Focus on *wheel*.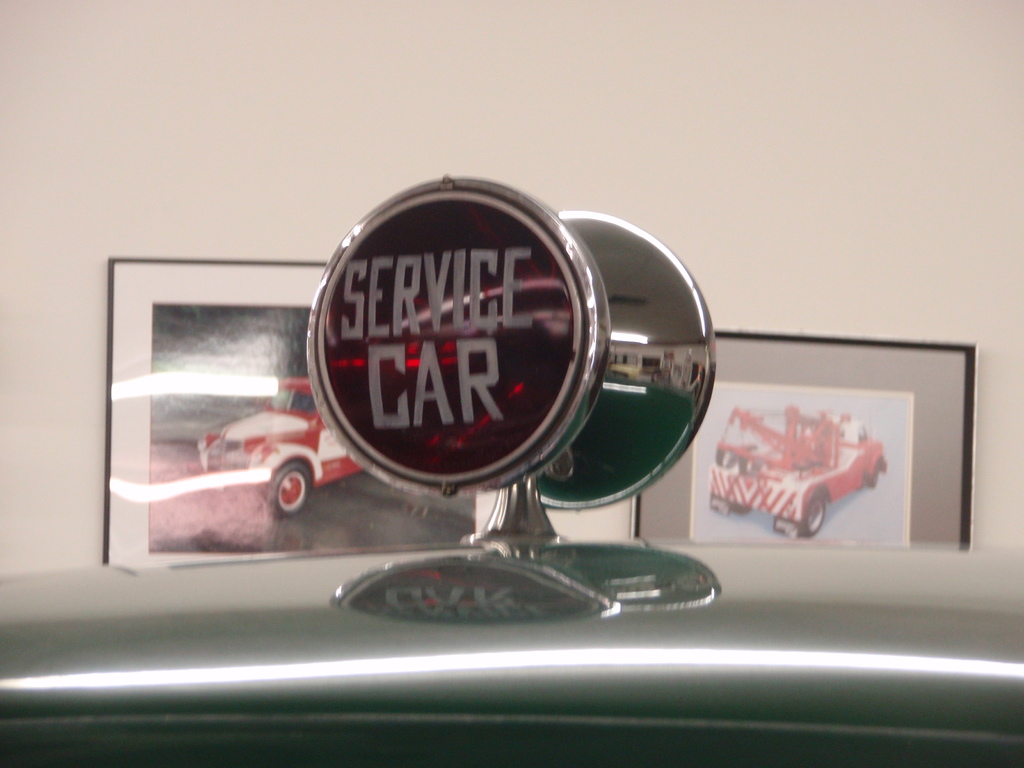
Focused at pyautogui.locateOnScreen(794, 486, 826, 536).
